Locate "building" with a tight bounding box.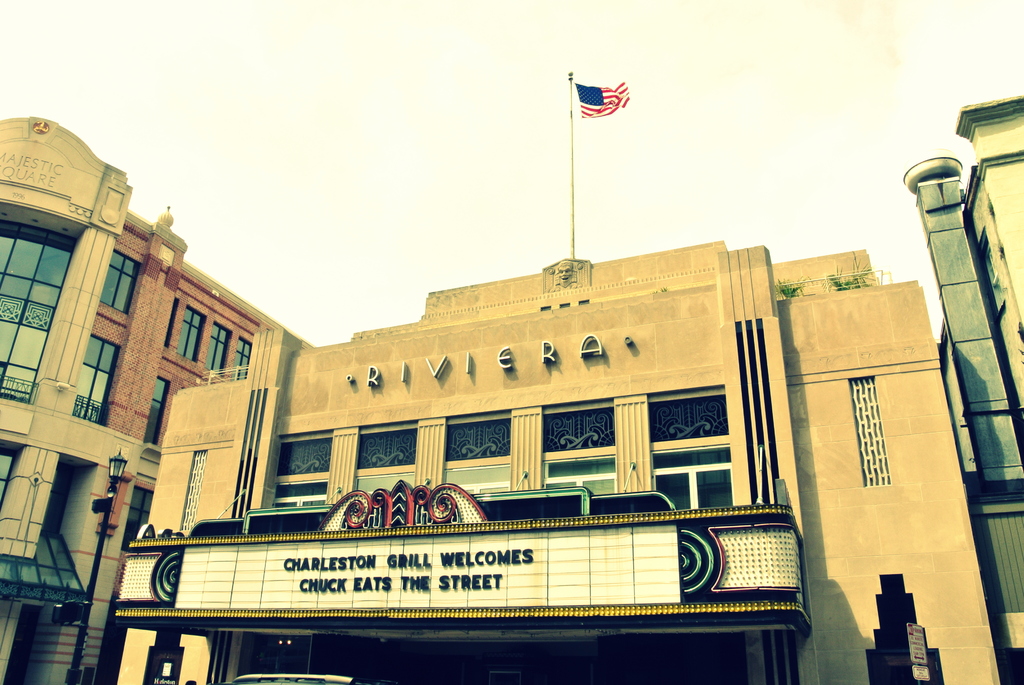
(0, 119, 264, 684).
